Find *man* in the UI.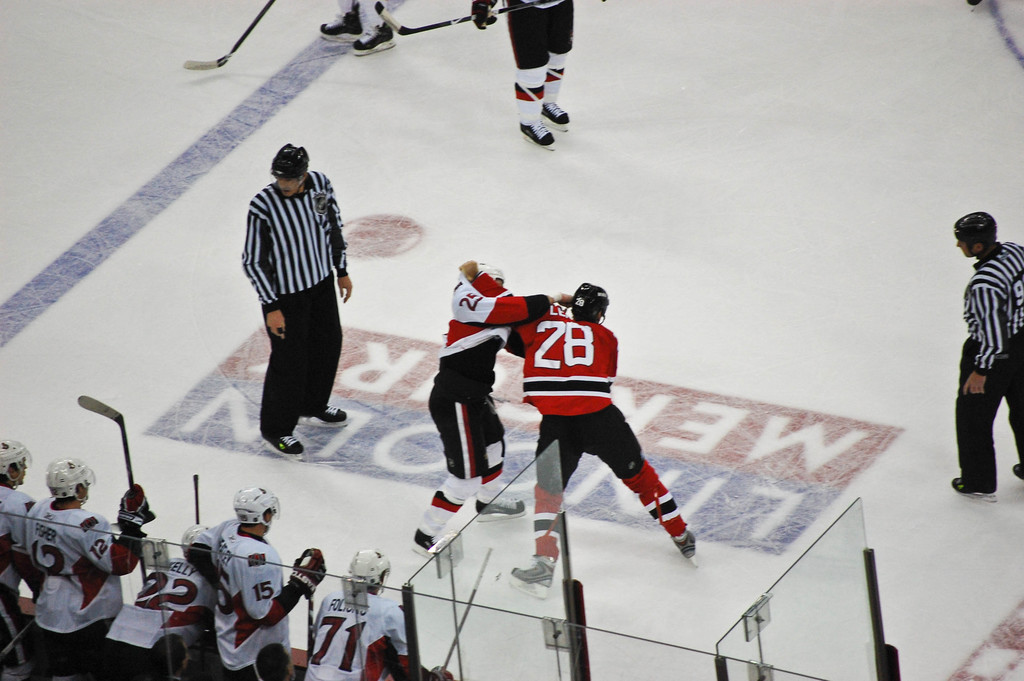
UI element at (left=147, top=630, right=187, bottom=679).
